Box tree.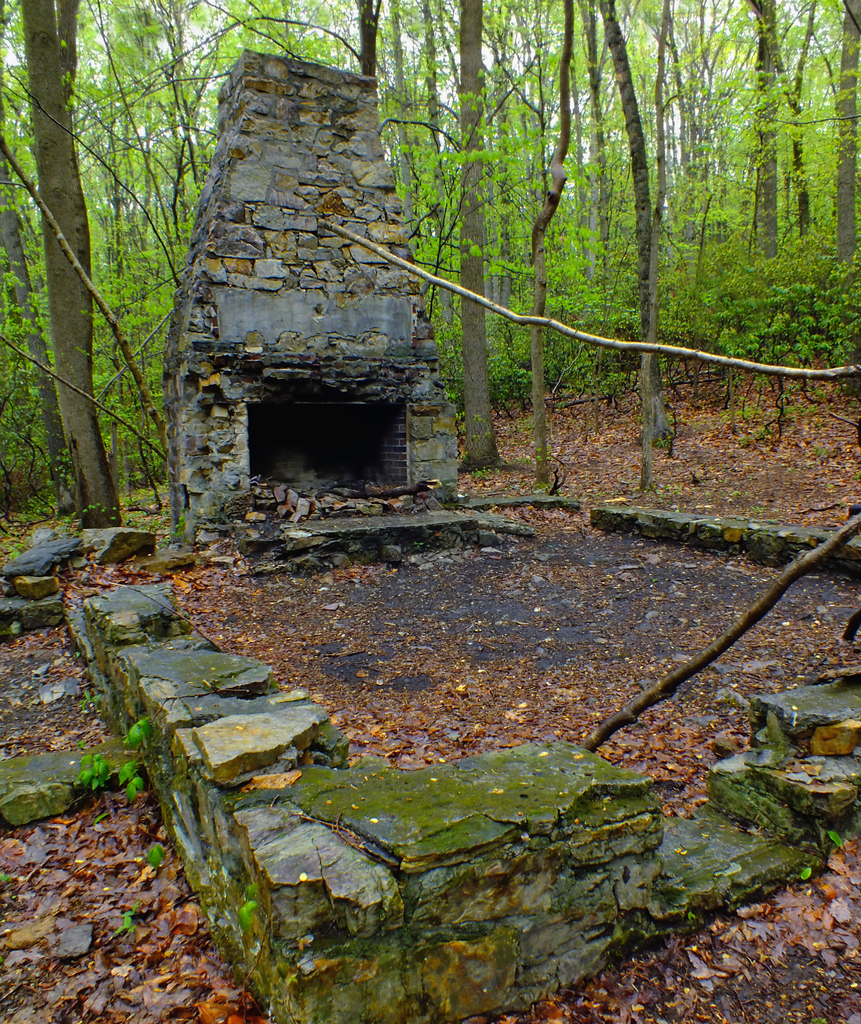
l=803, t=0, r=860, b=278.
